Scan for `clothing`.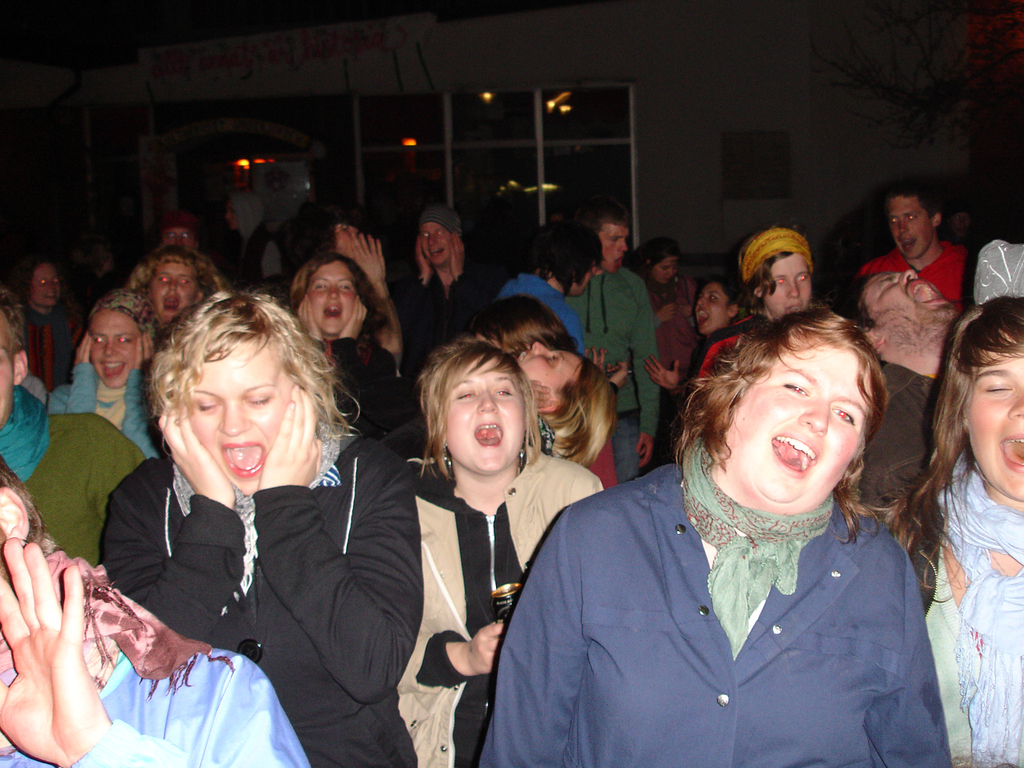
Scan result: l=0, t=647, r=310, b=767.
